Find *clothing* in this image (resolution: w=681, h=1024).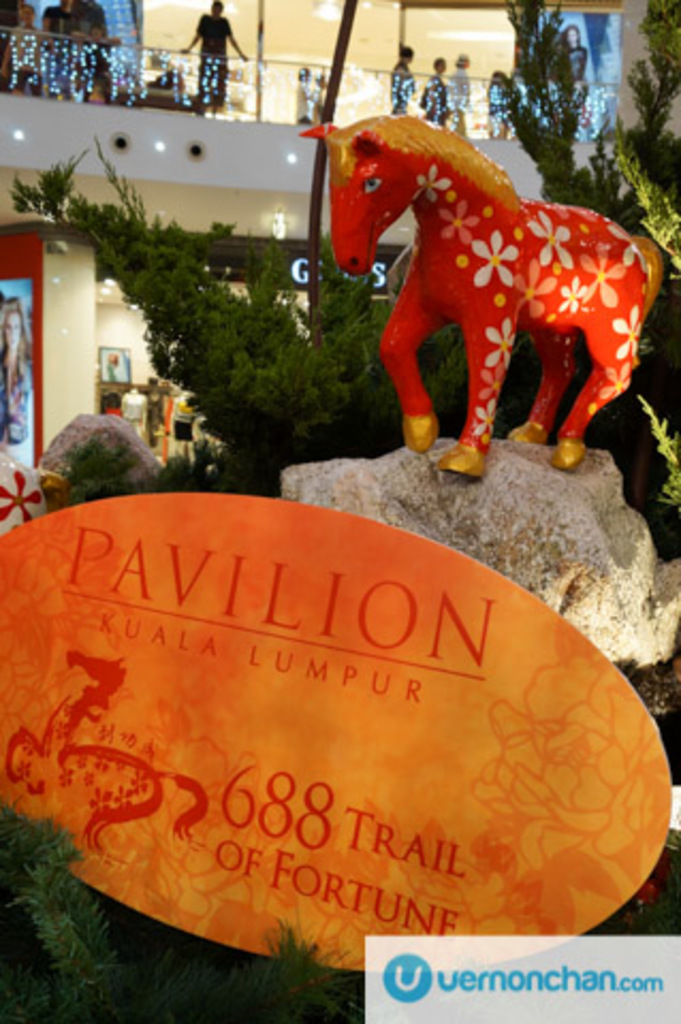
locate(312, 92, 322, 119).
